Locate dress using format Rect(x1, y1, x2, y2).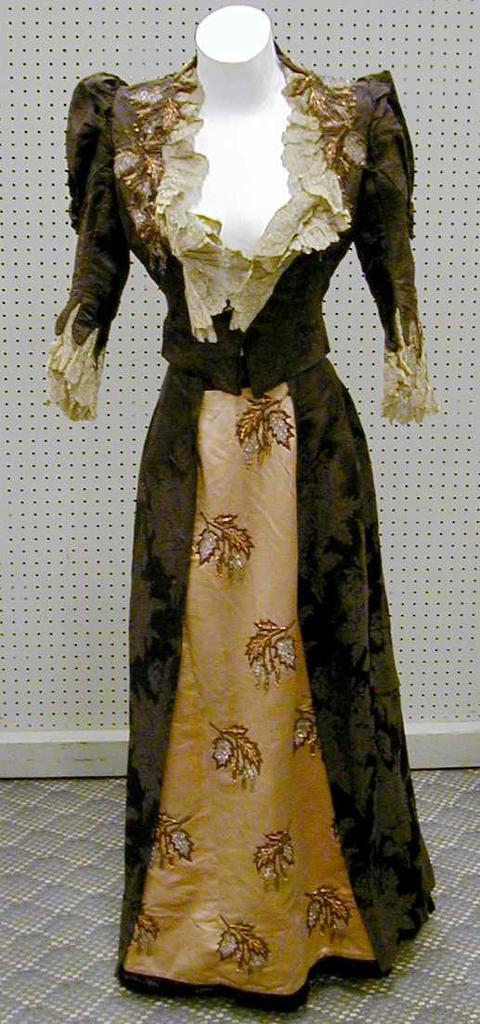
Rect(42, 37, 434, 1017).
